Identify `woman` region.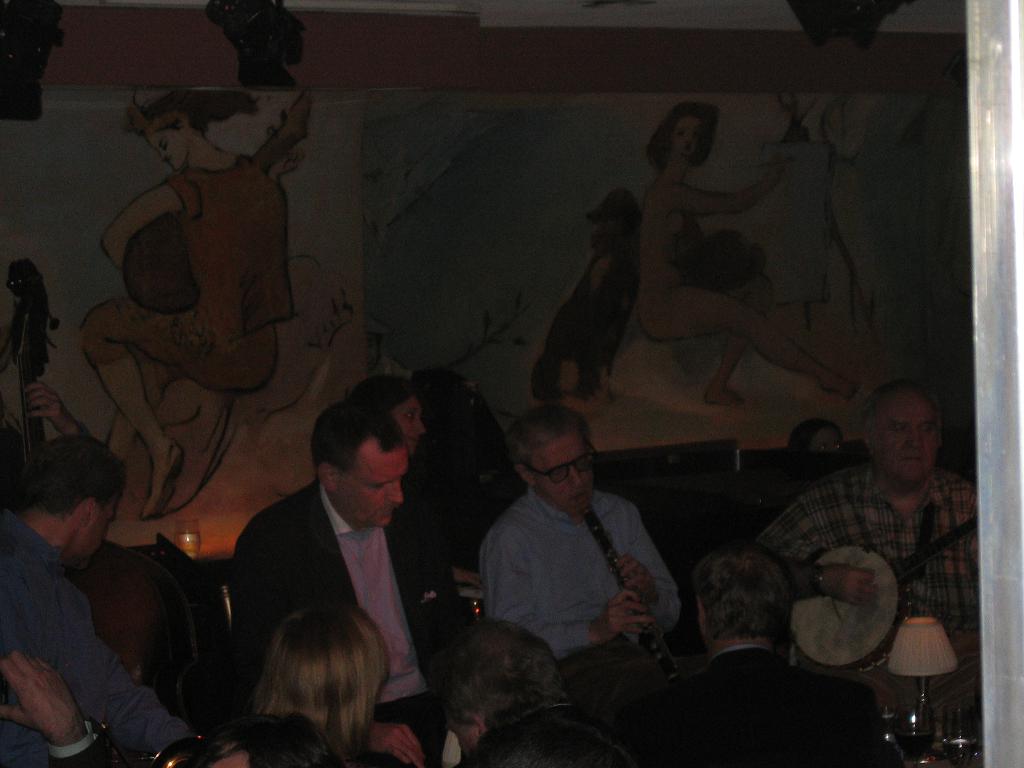
Region: x1=349, y1=372, x2=504, y2=621.
